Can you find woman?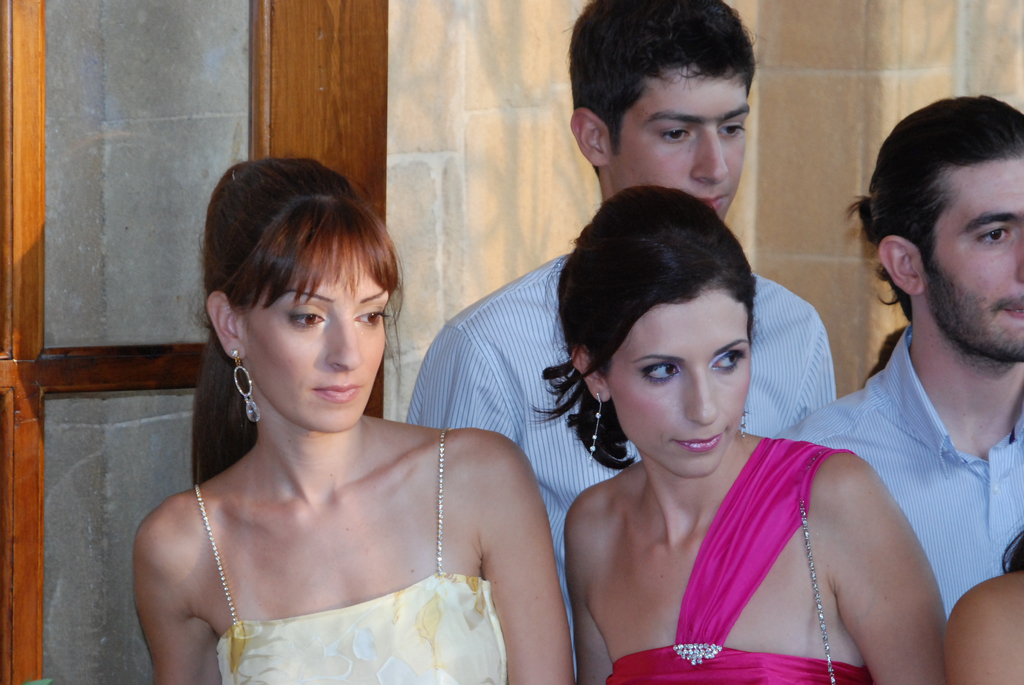
Yes, bounding box: [x1=130, y1=156, x2=578, y2=684].
